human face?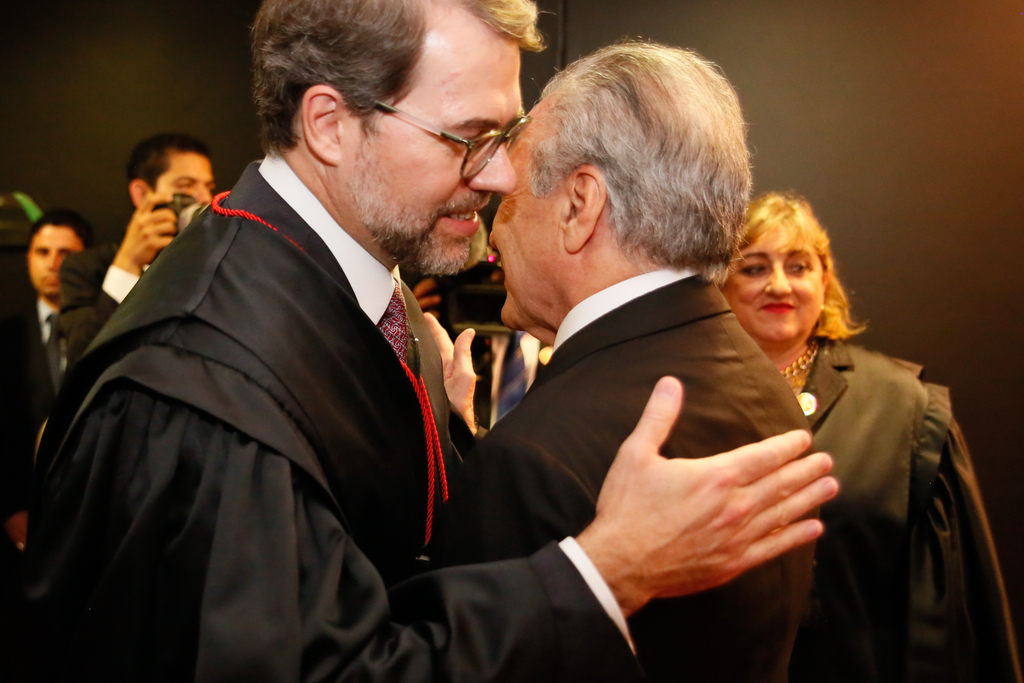
{"left": 342, "top": 35, "right": 519, "bottom": 275}
